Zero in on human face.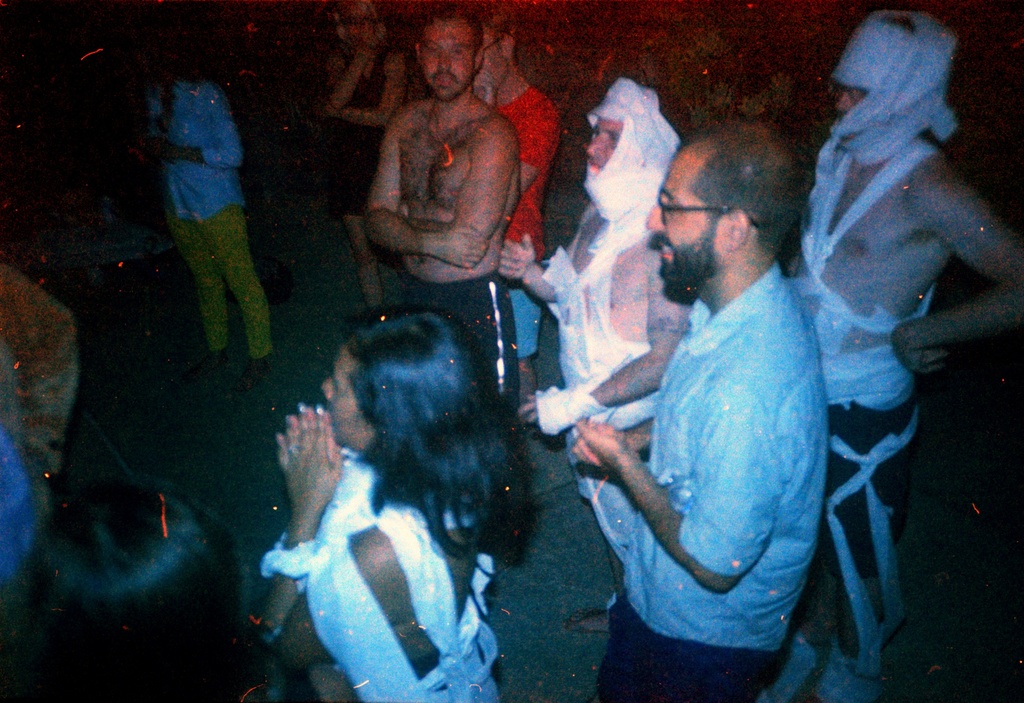
Zeroed in: l=645, t=146, r=719, b=262.
